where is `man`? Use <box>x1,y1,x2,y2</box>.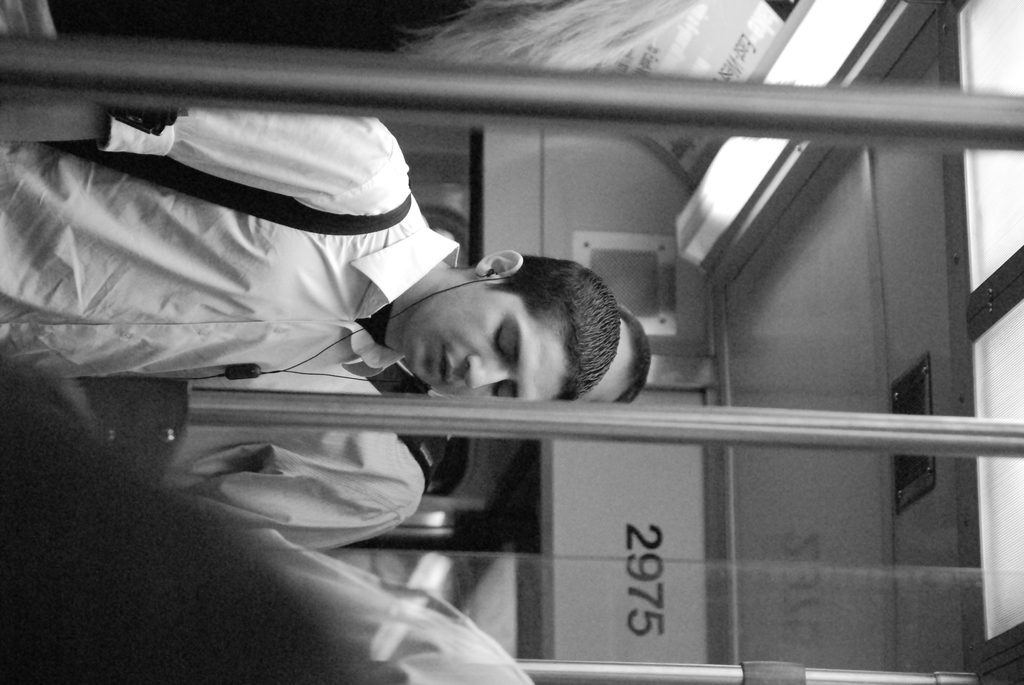
<box>0,303,653,548</box>.
